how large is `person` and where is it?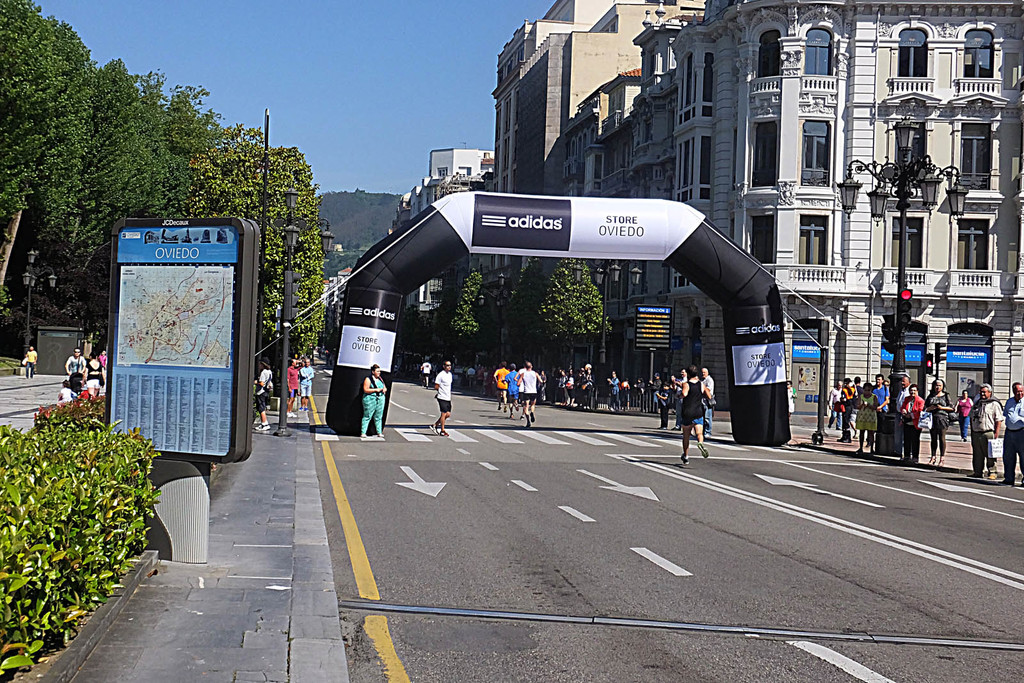
Bounding box: region(58, 375, 89, 409).
